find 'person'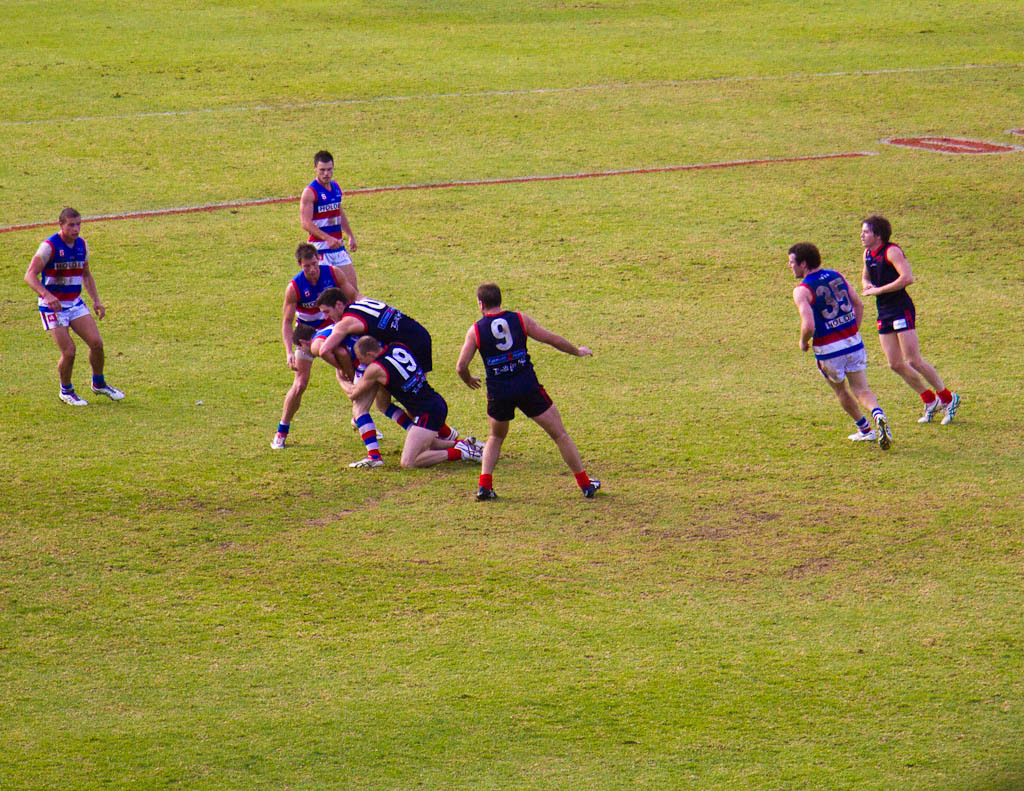
detection(314, 286, 459, 443)
